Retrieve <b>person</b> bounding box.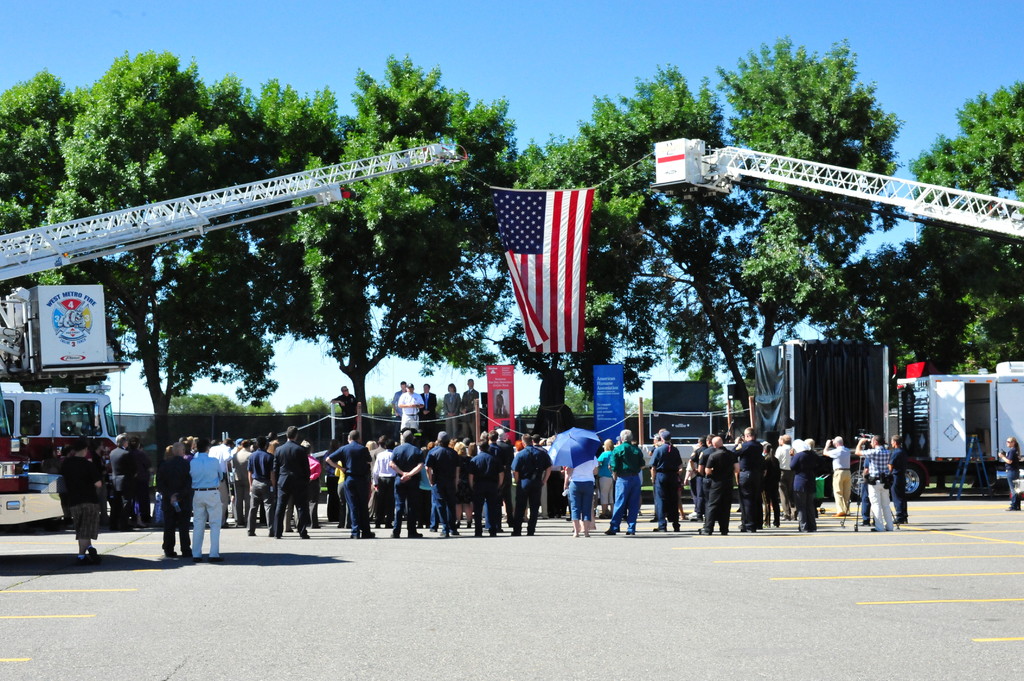
Bounding box: 271 428 300 534.
